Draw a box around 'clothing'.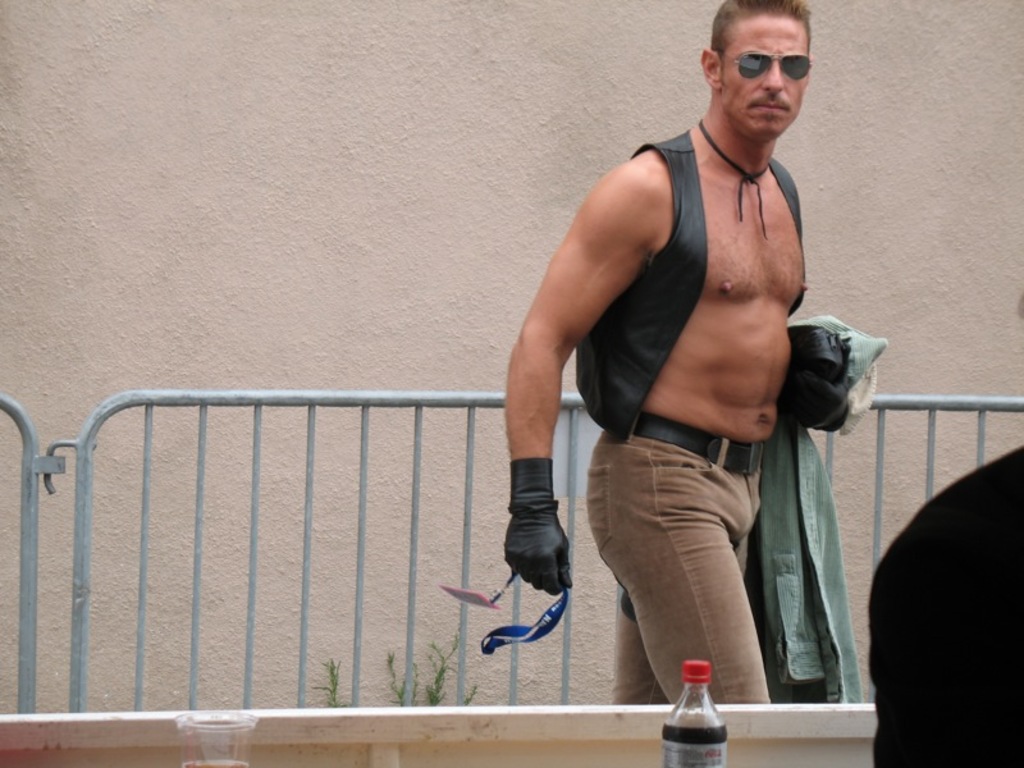
Rect(865, 443, 1023, 767).
